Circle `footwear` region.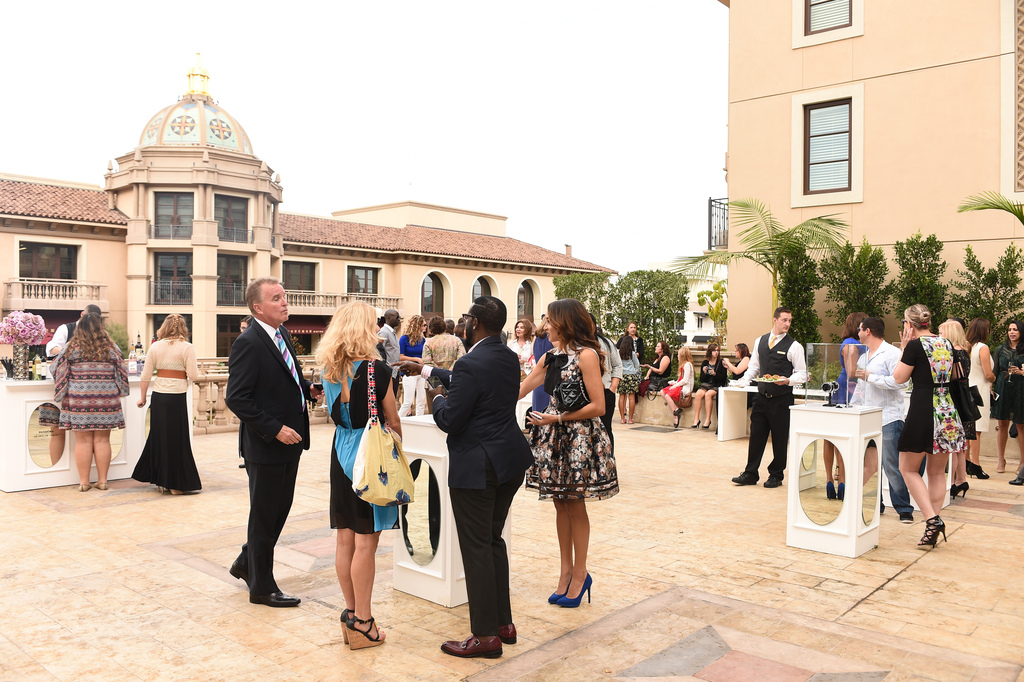
Region: <region>545, 569, 575, 605</region>.
